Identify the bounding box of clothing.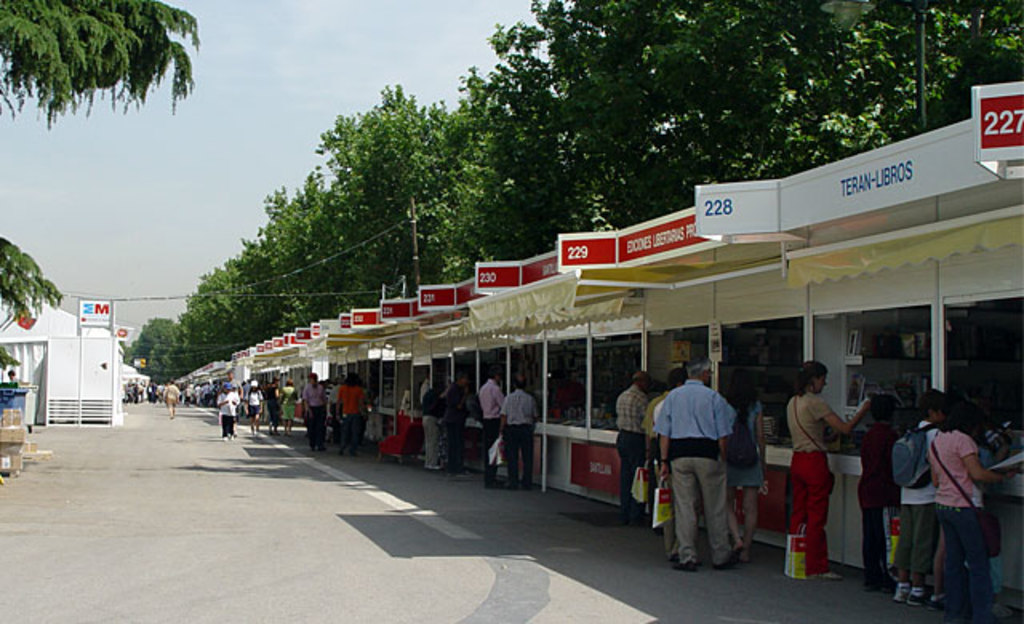
781,387,835,574.
